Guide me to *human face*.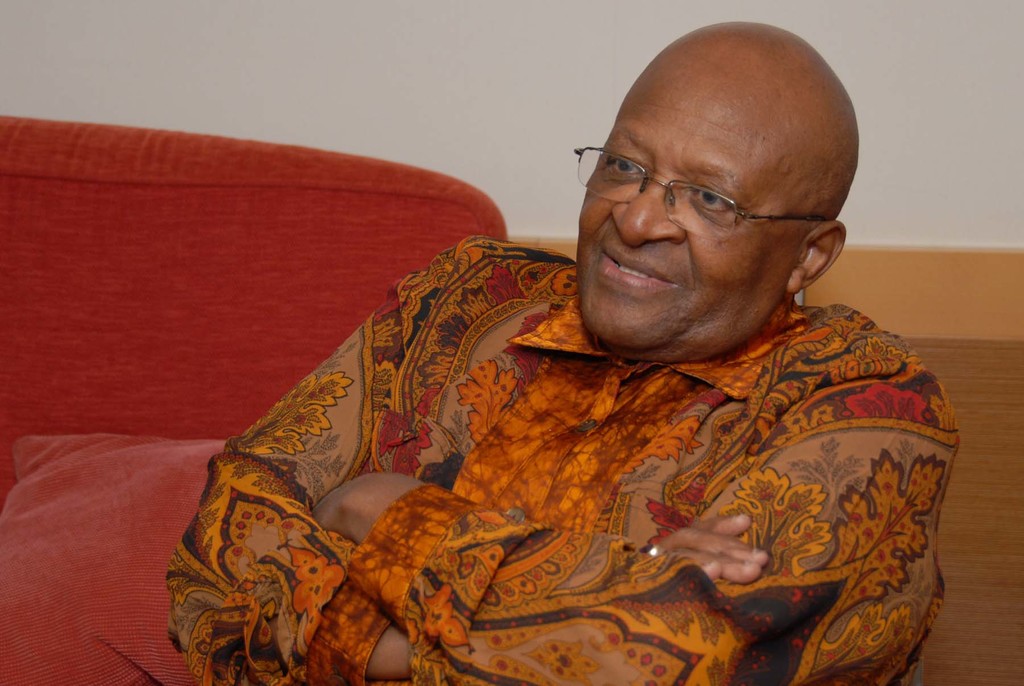
Guidance: 559, 34, 860, 341.
